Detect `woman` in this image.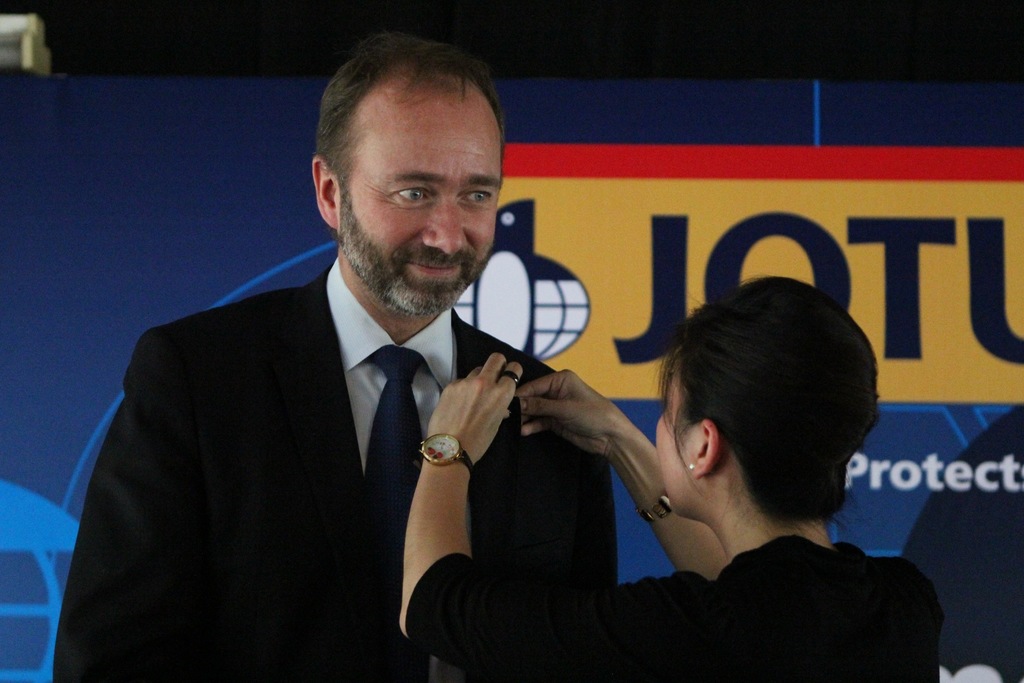
Detection: [left=392, top=260, right=941, bottom=682].
